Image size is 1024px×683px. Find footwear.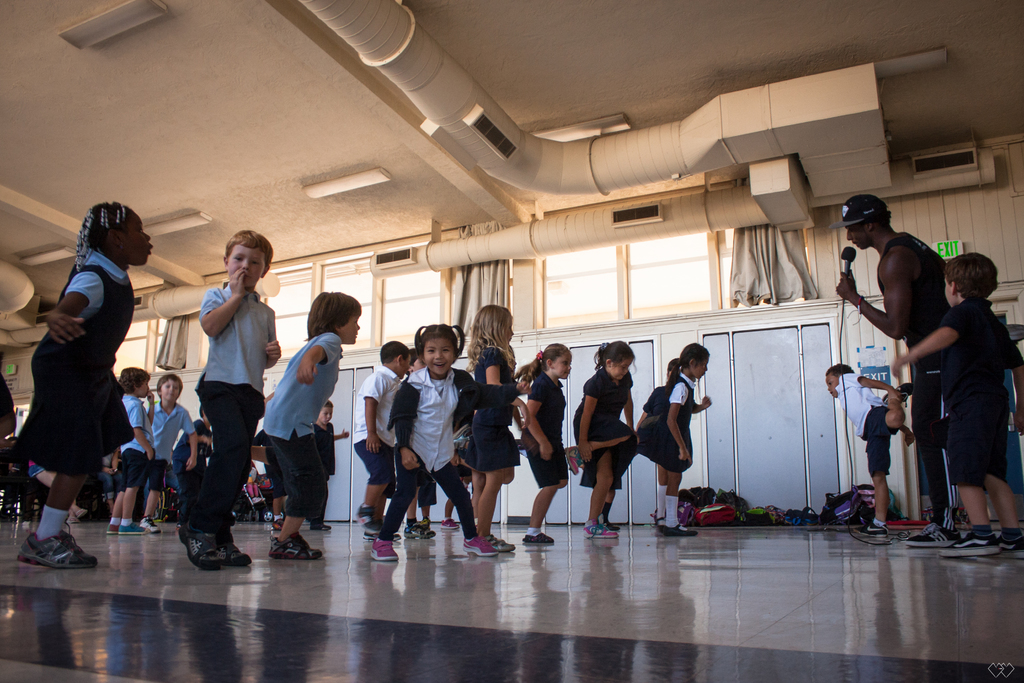
l=269, t=534, r=319, b=557.
